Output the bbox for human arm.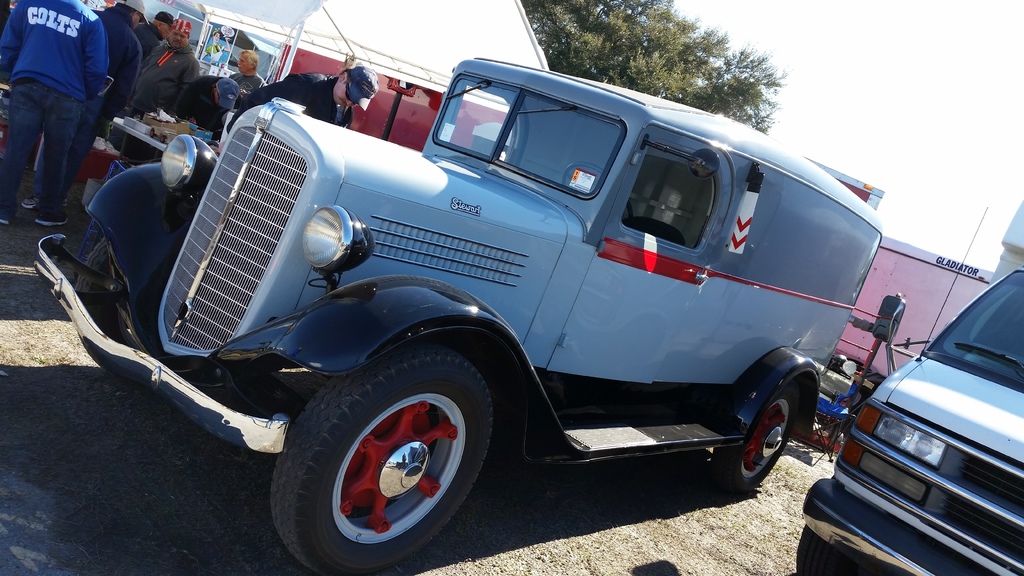
[left=102, top=40, right=141, bottom=121].
